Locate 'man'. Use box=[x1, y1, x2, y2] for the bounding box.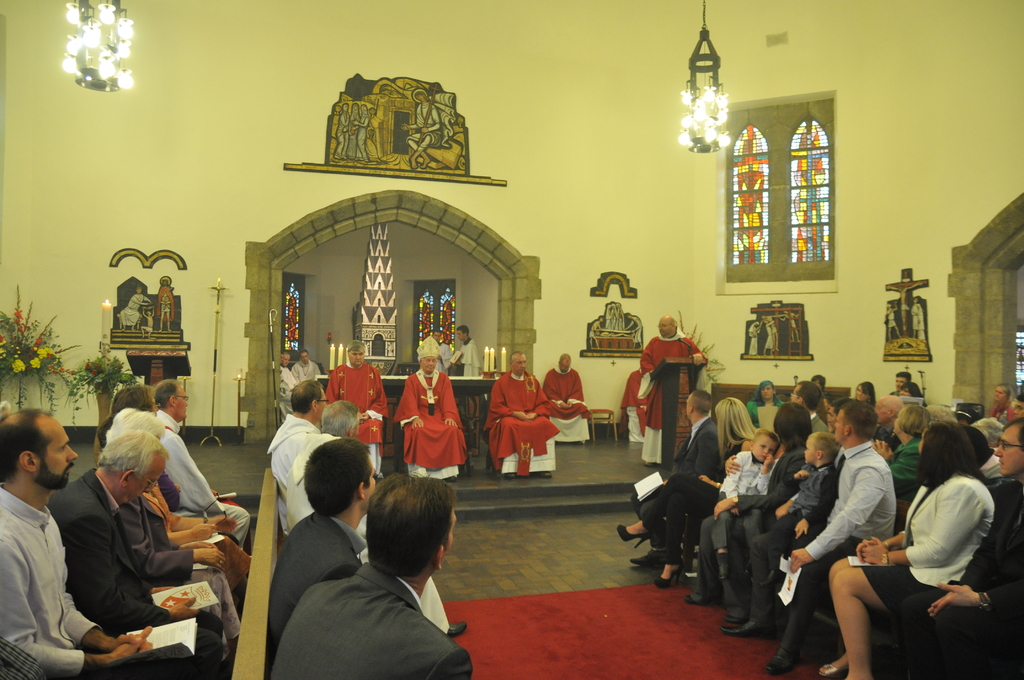
box=[286, 401, 468, 632].
